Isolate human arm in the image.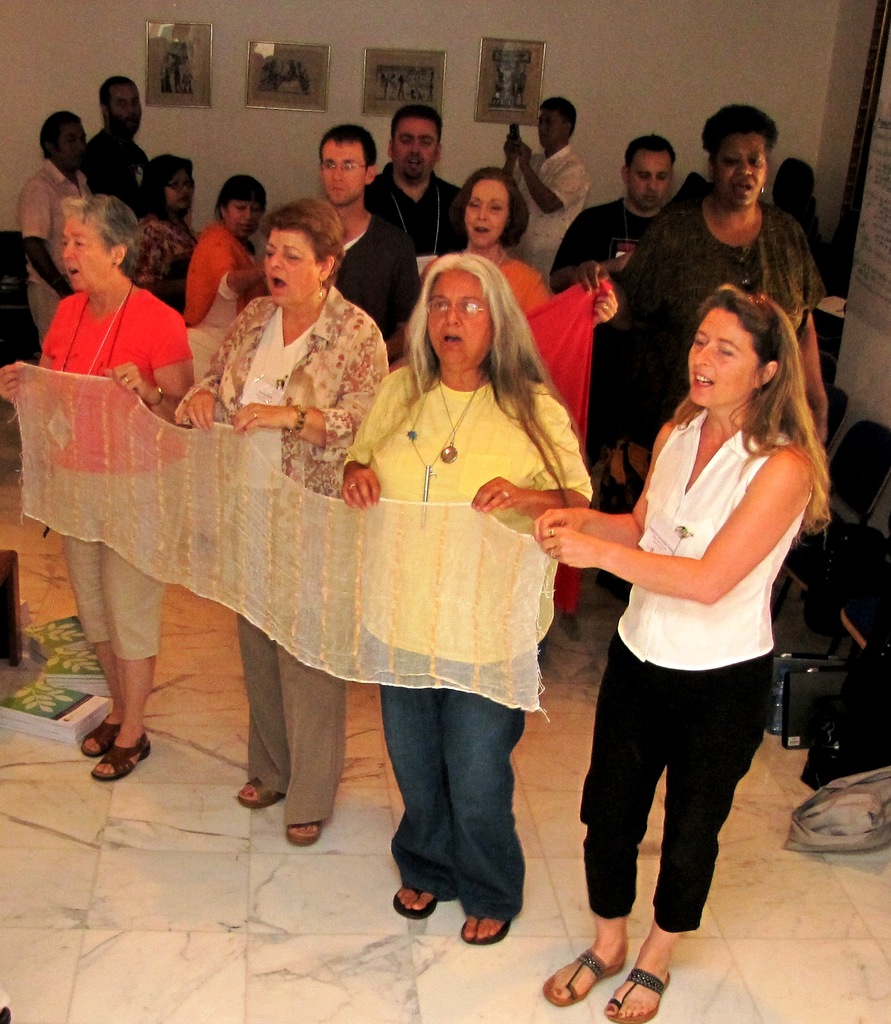
Isolated region: [524,414,680,566].
